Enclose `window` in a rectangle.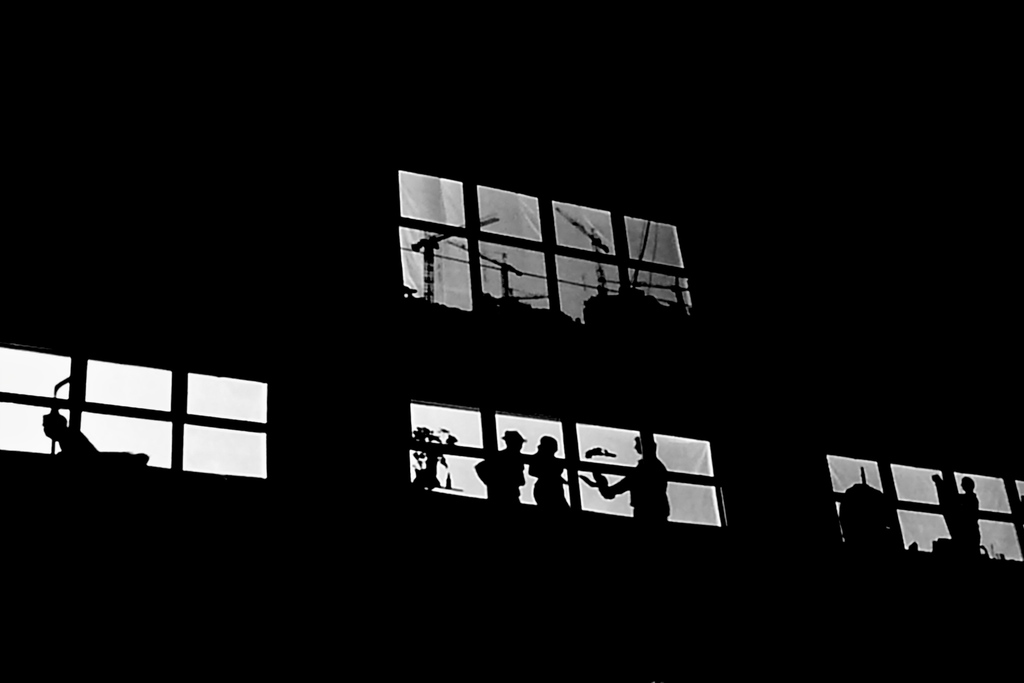
821,446,1023,568.
